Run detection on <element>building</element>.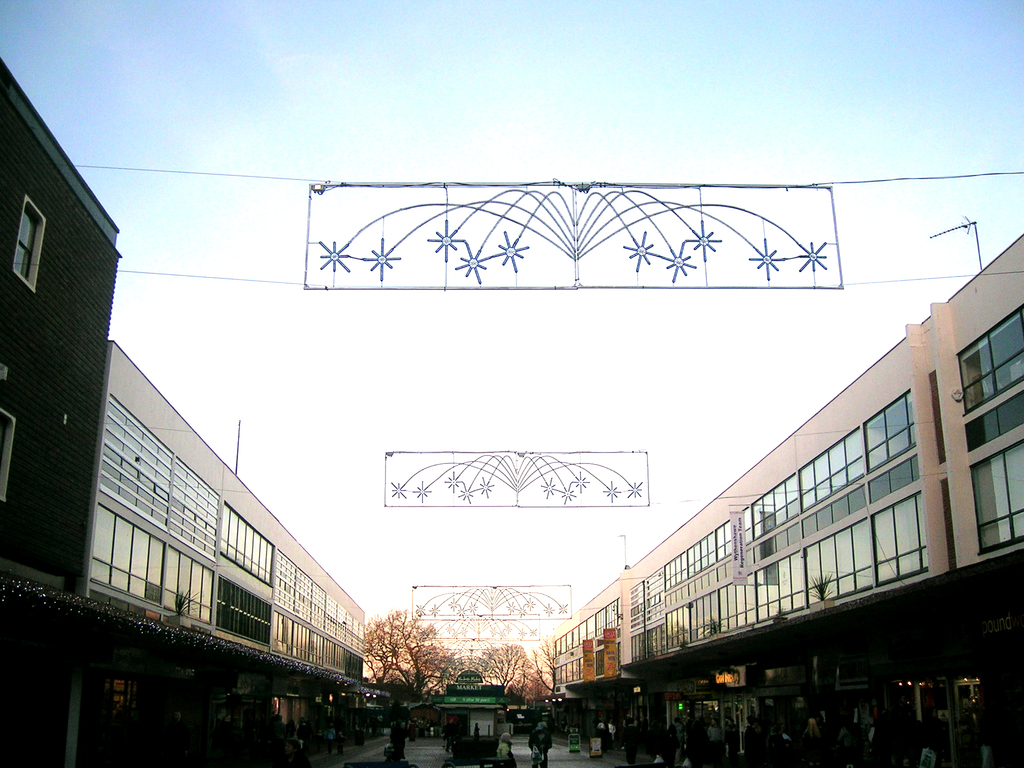
Result: (62,337,370,759).
